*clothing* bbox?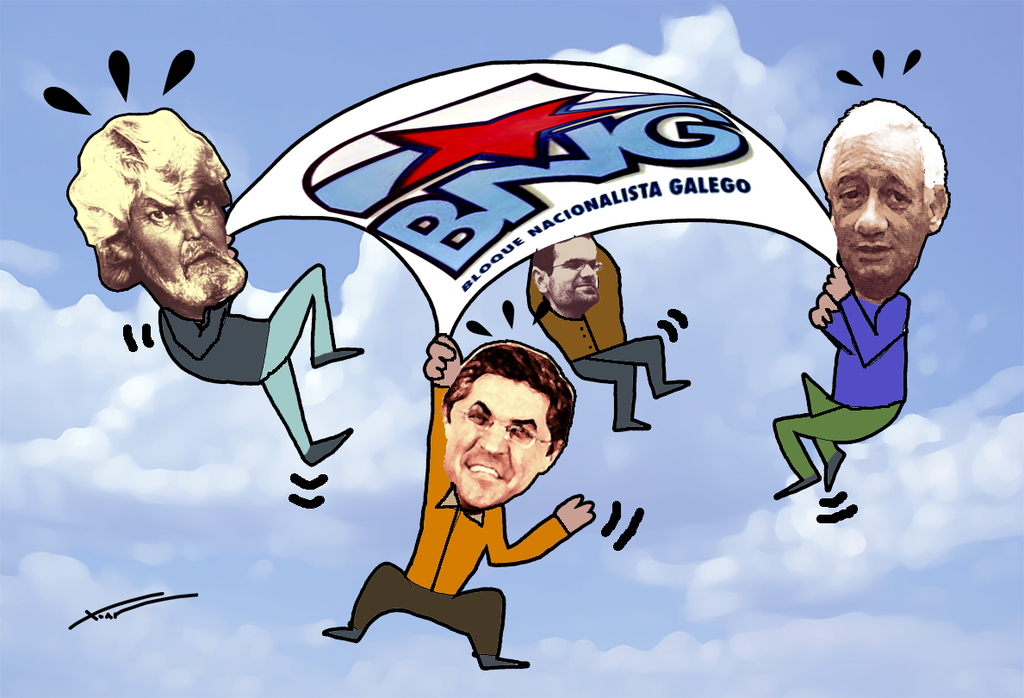
518,242,684,419
